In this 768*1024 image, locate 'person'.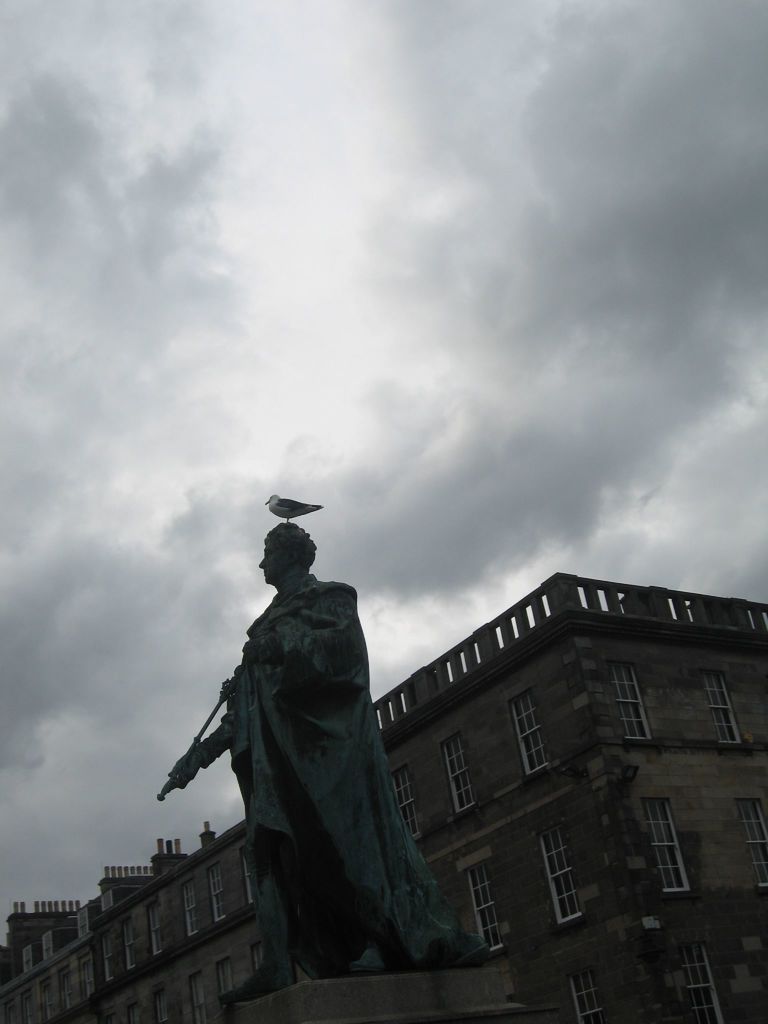
Bounding box: x1=171, y1=518, x2=491, y2=1000.
